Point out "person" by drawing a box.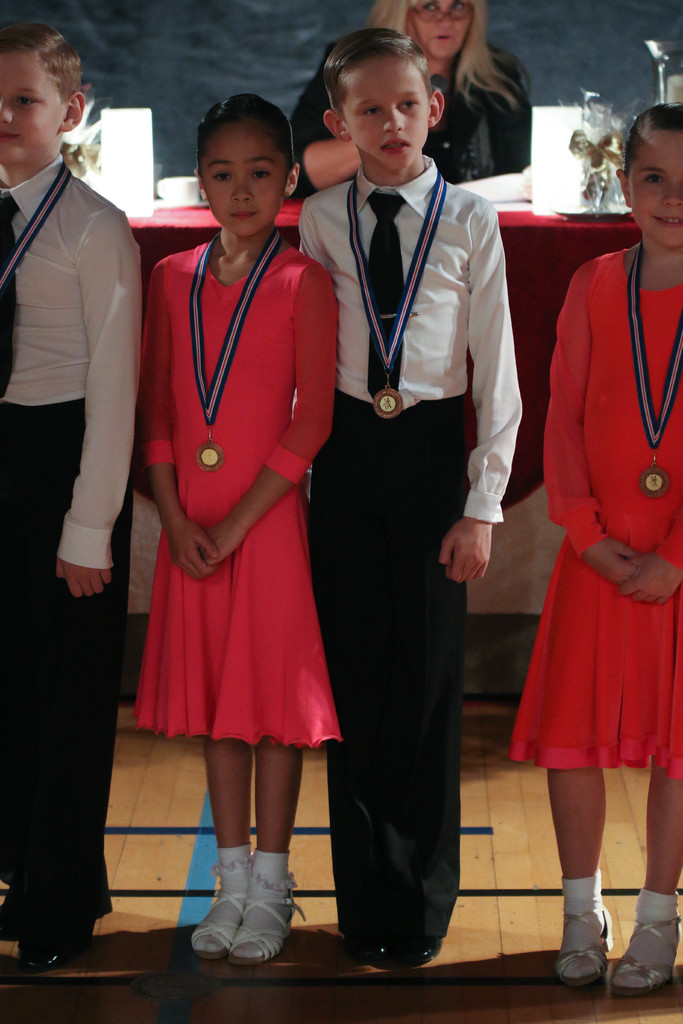
bbox(0, 12, 146, 977).
